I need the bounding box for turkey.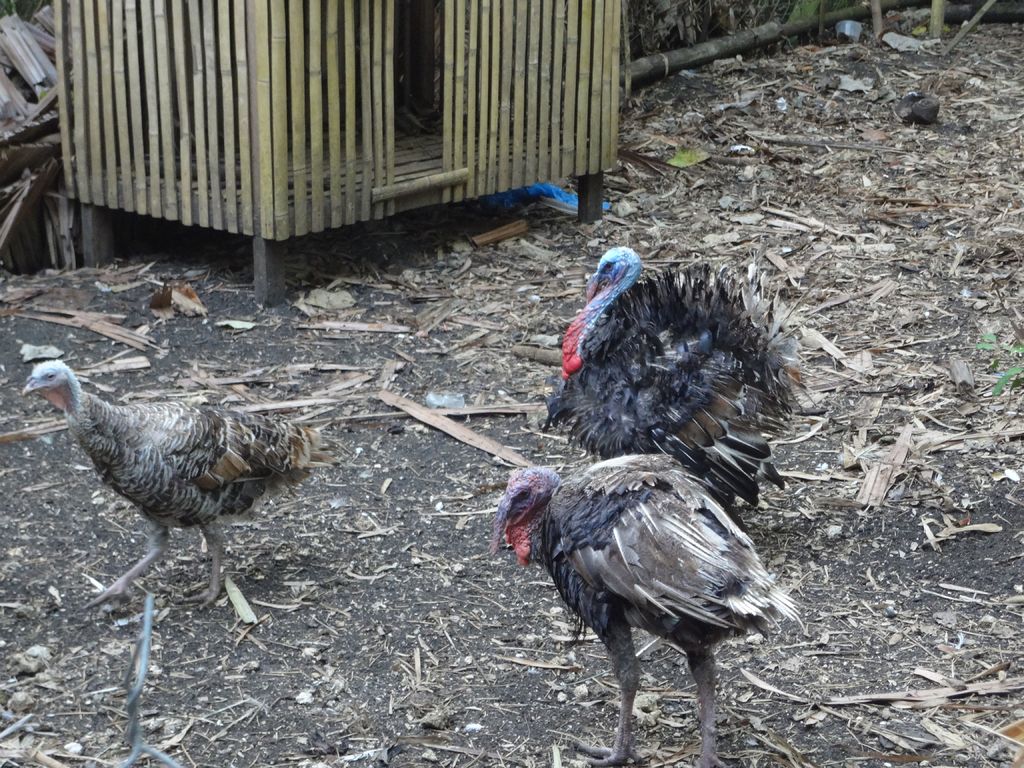
Here it is: bbox=[530, 239, 828, 538].
